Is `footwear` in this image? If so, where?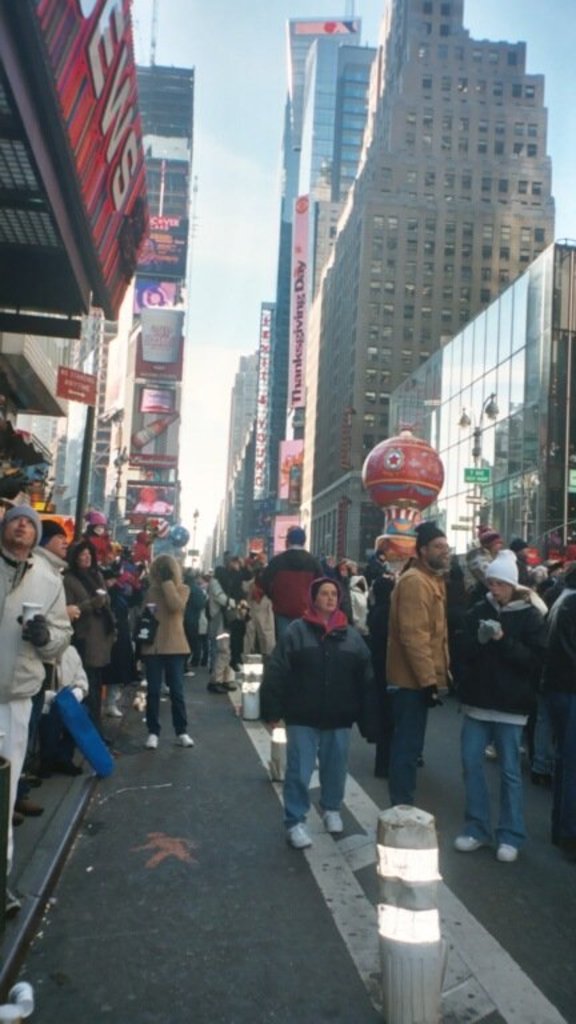
Yes, at rect(221, 681, 233, 685).
